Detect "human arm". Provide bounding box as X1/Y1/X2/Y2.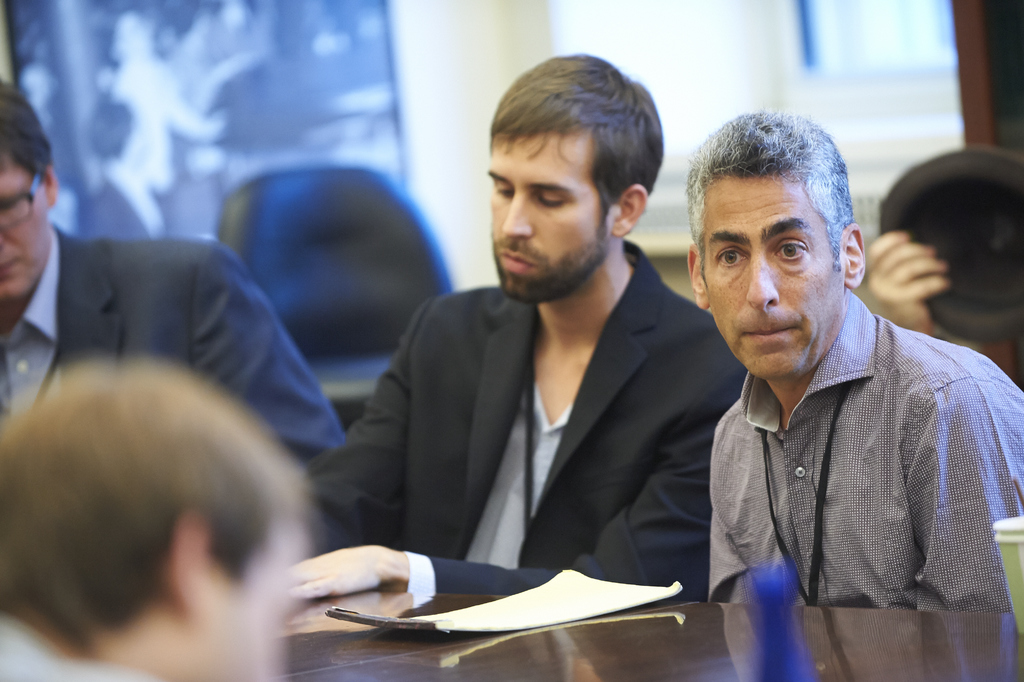
299/304/421/565.
